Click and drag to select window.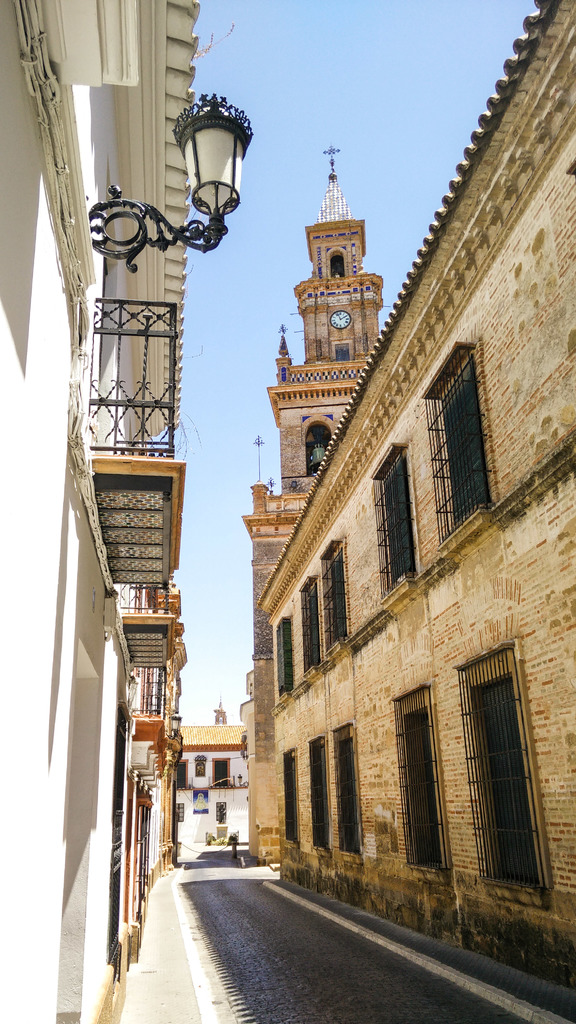
Selection: [305,735,330,858].
